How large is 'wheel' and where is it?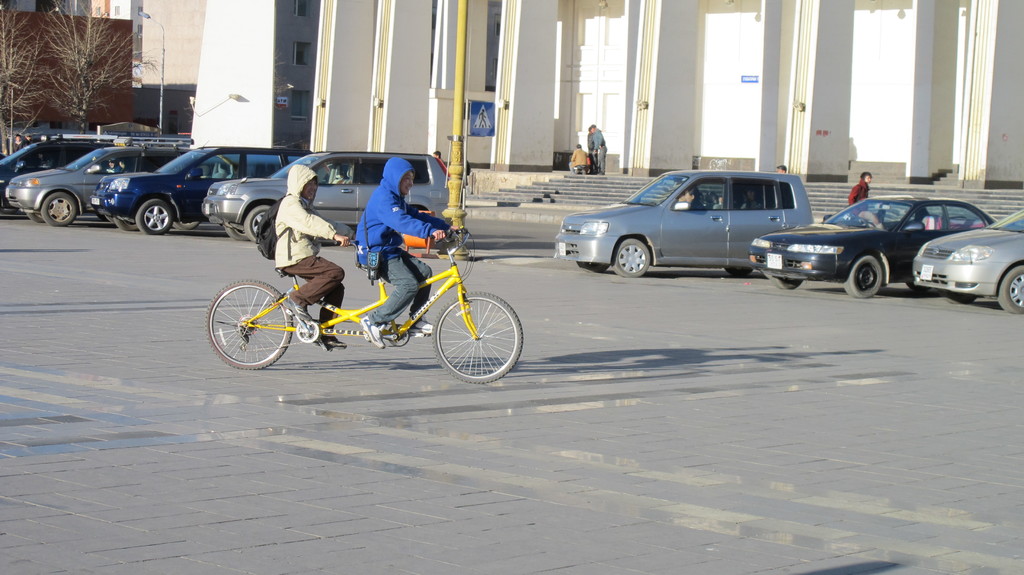
Bounding box: [left=42, top=191, right=76, bottom=227].
